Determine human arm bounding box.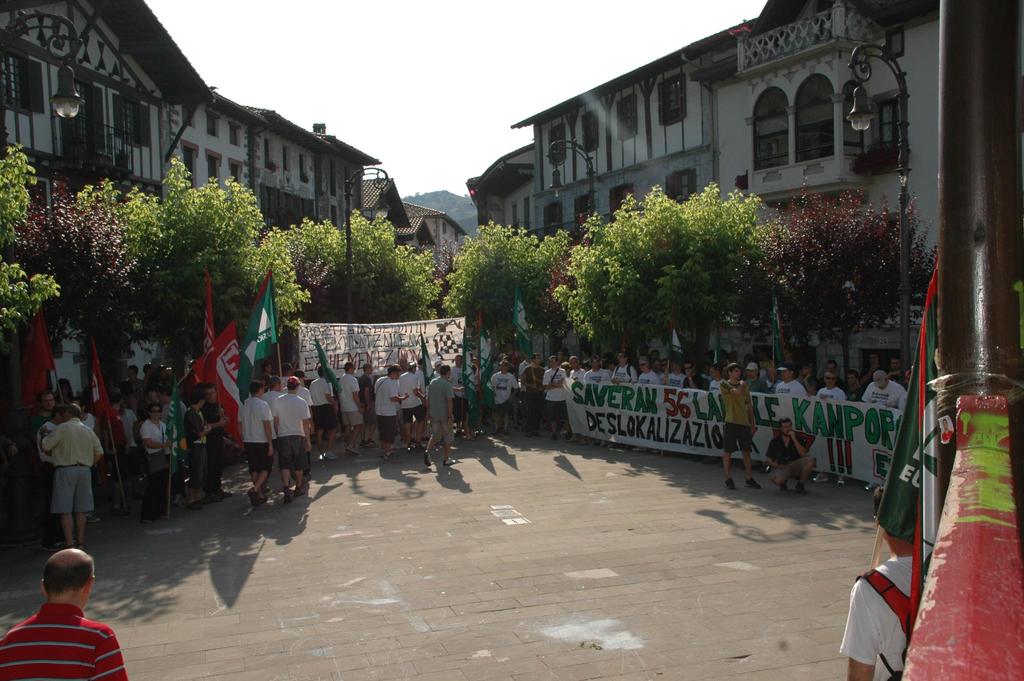
Determined: rect(746, 385, 755, 437).
